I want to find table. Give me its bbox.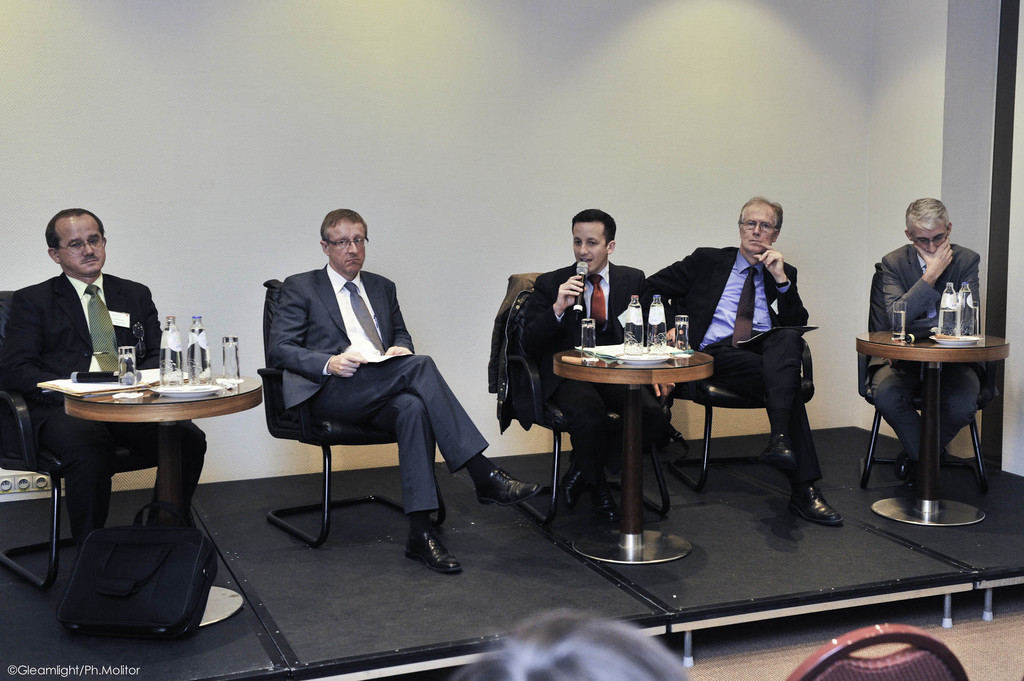
(64, 368, 265, 629).
